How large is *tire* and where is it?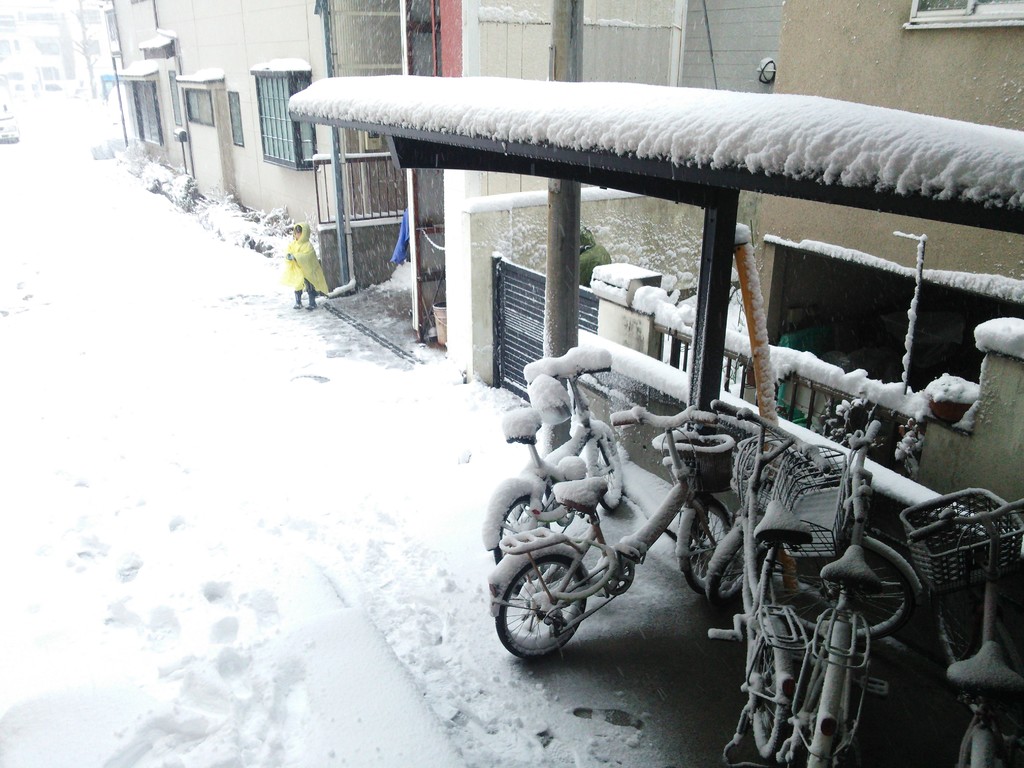
Bounding box: select_region(807, 621, 853, 767).
